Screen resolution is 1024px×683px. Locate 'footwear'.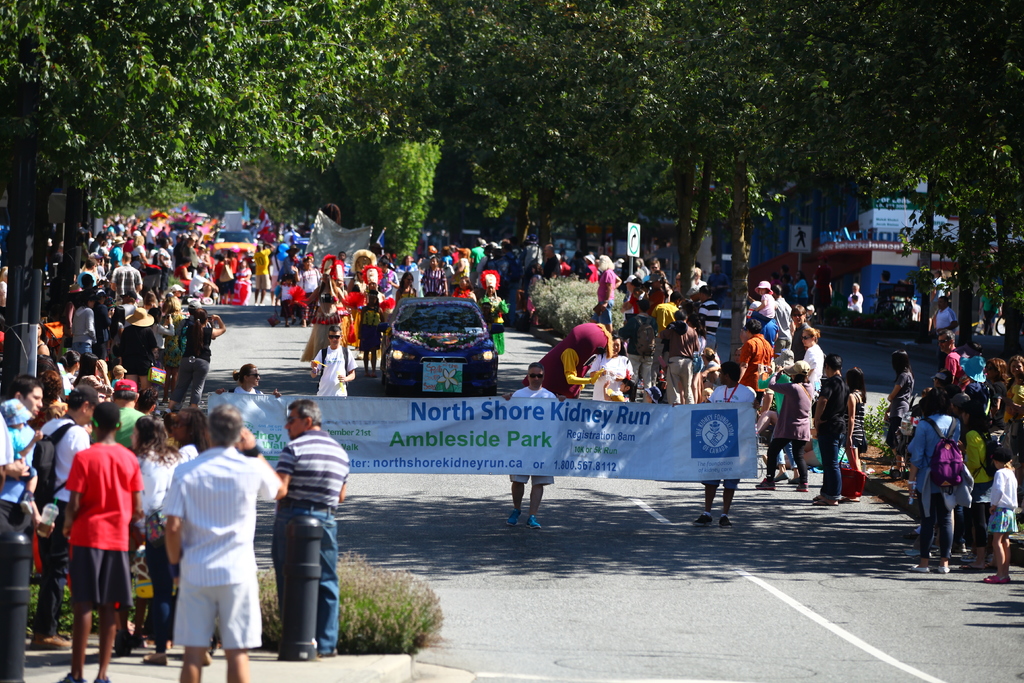
(x1=134, y1=635, x2=142, y2=648).
